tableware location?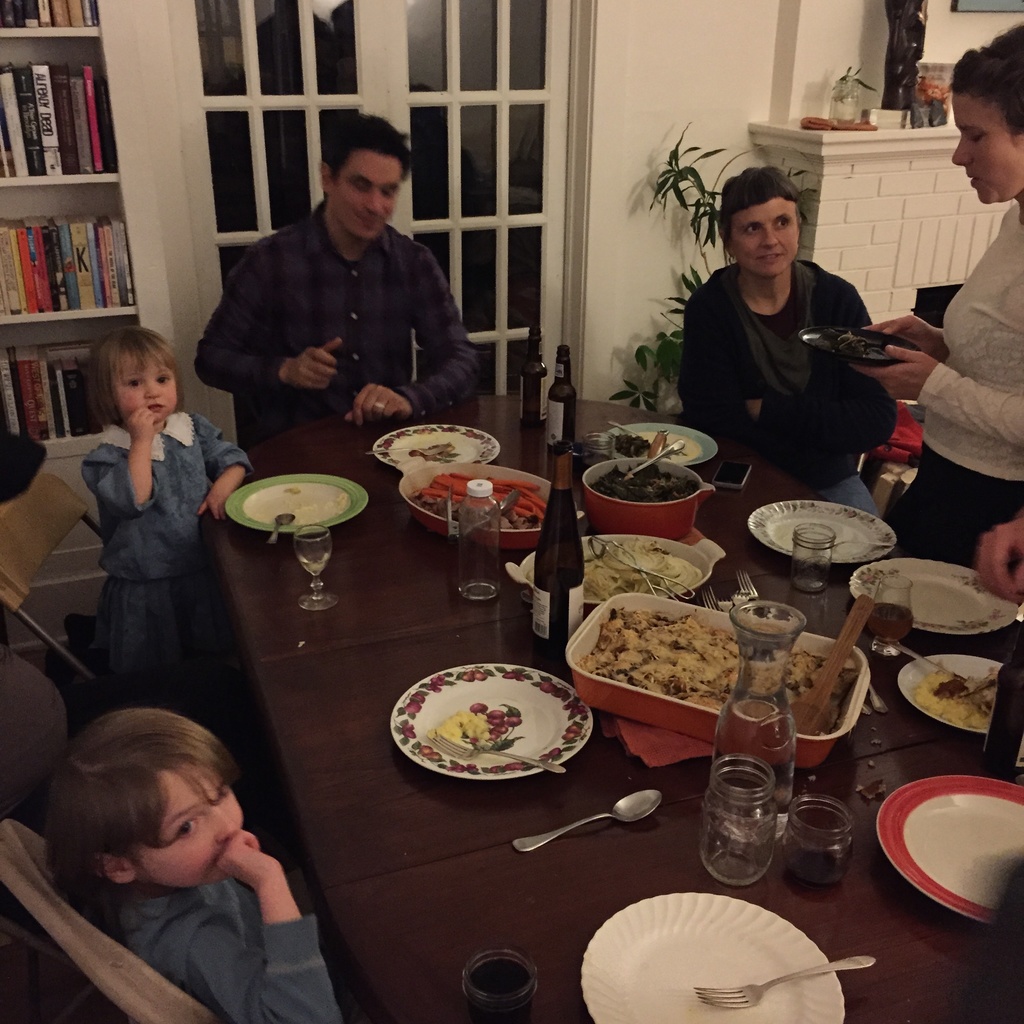
<box>502,529,721,609</box>
